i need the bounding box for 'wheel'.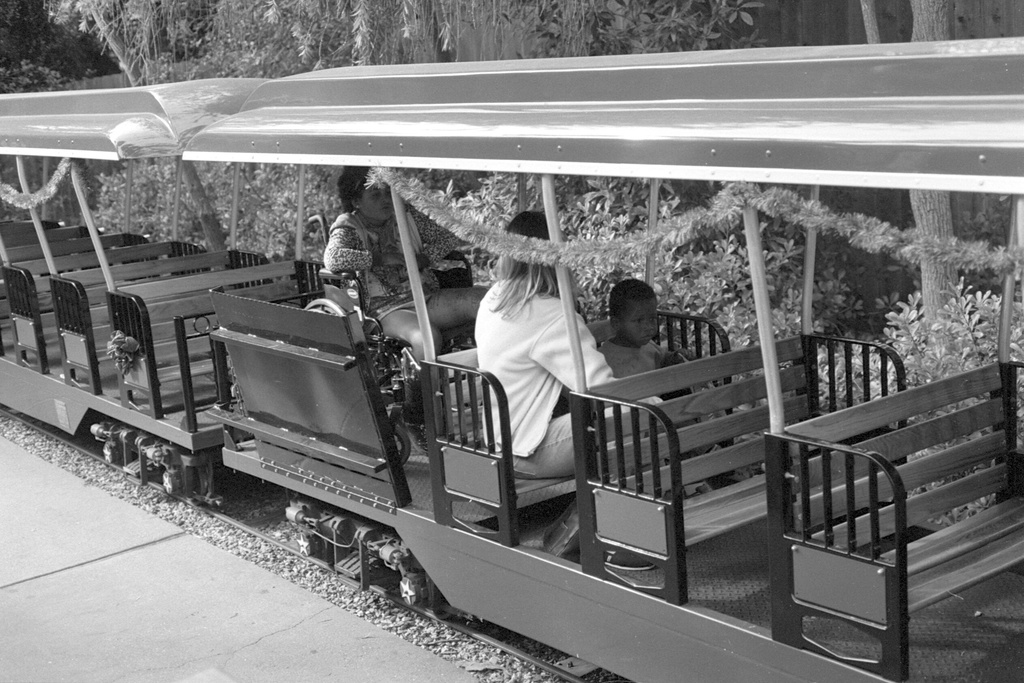
Here it is: Rect(305, 298, 348, 317).
